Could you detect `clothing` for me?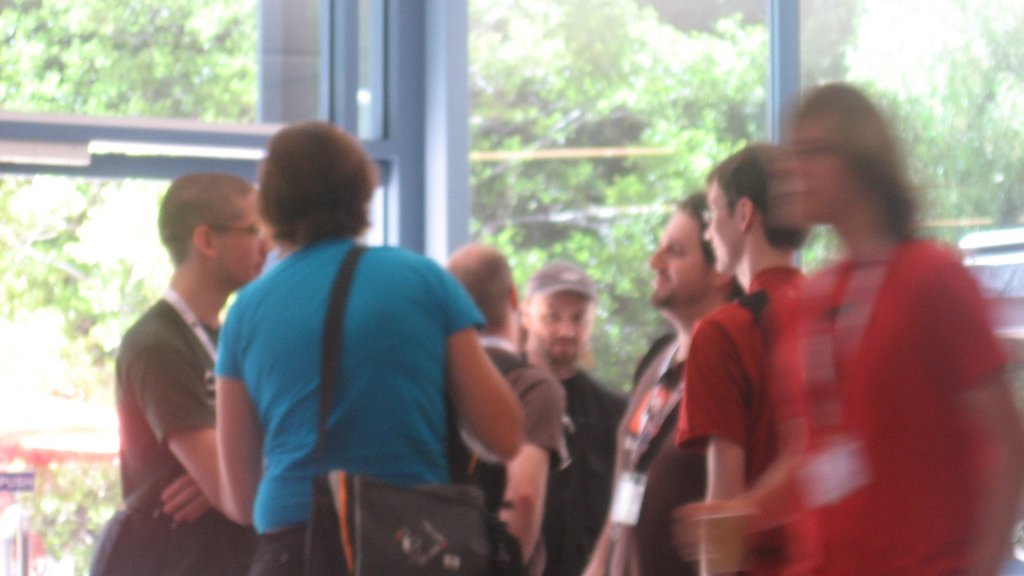
Detection result: locate(789, 250, 1005, 575).
